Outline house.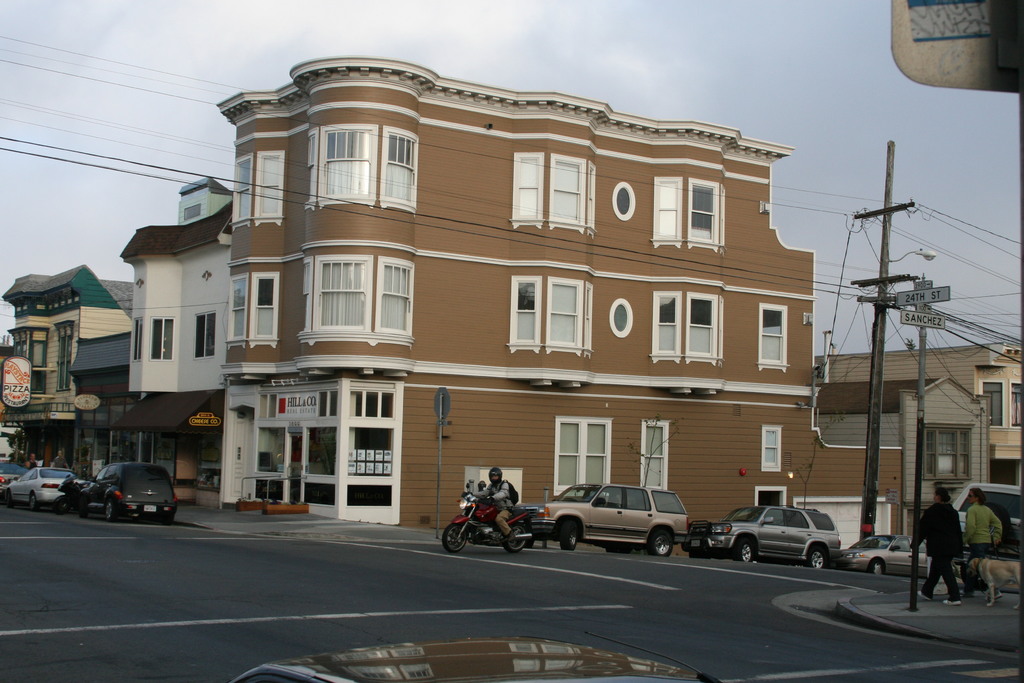
Outline: <region>220, 58, 904, 525</region>.
